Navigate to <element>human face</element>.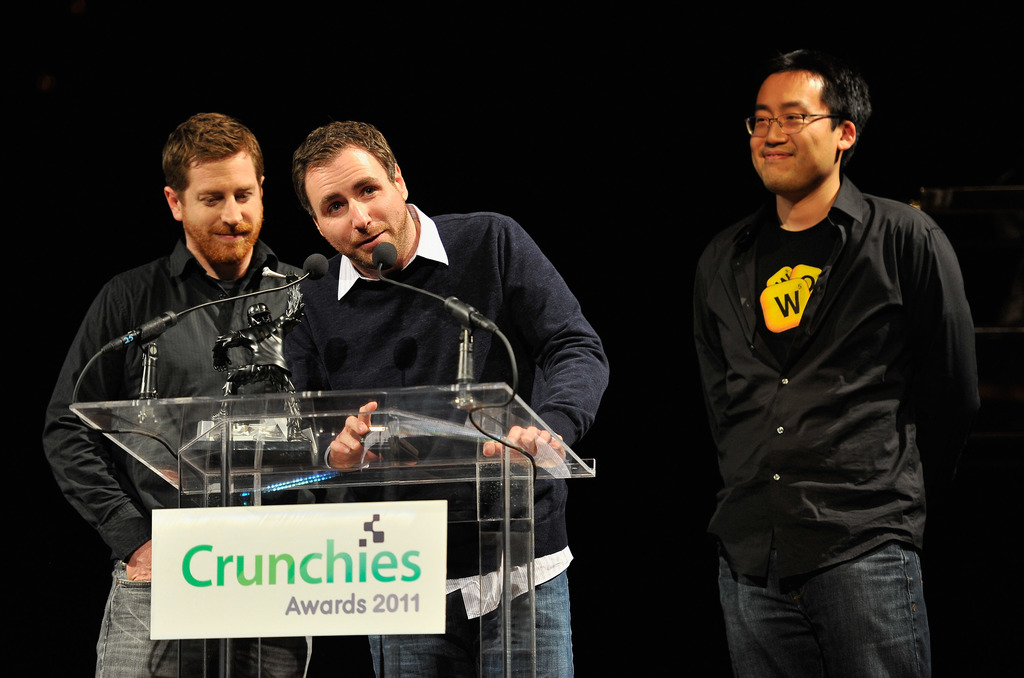
Navigation target: Rect(750, 74, 828, 183).
